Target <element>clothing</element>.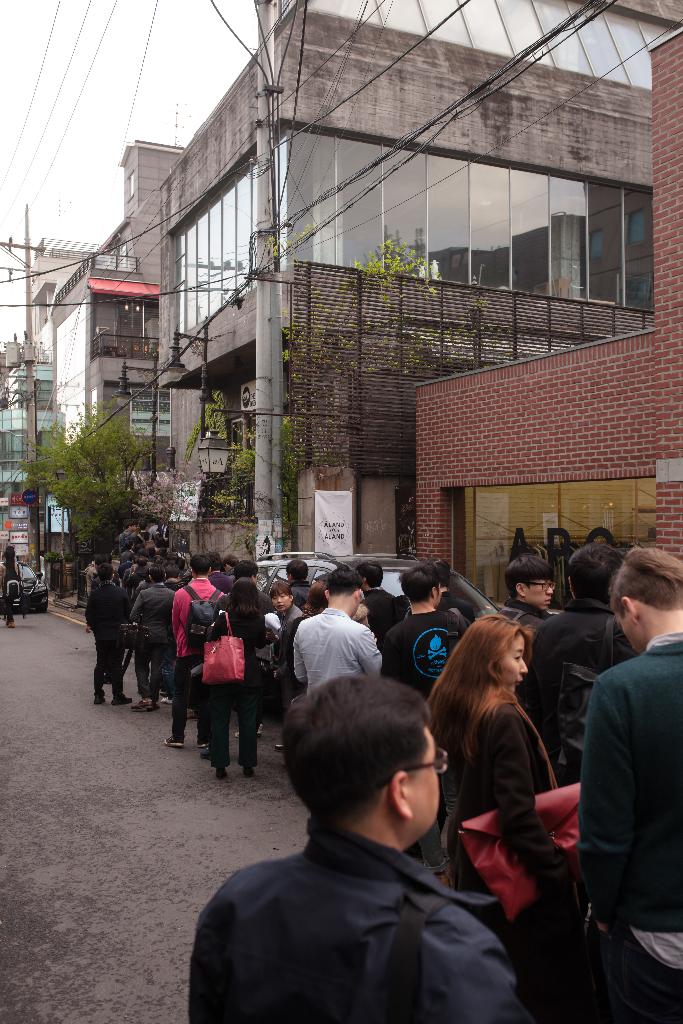
Target region: 386,599,465,693.
